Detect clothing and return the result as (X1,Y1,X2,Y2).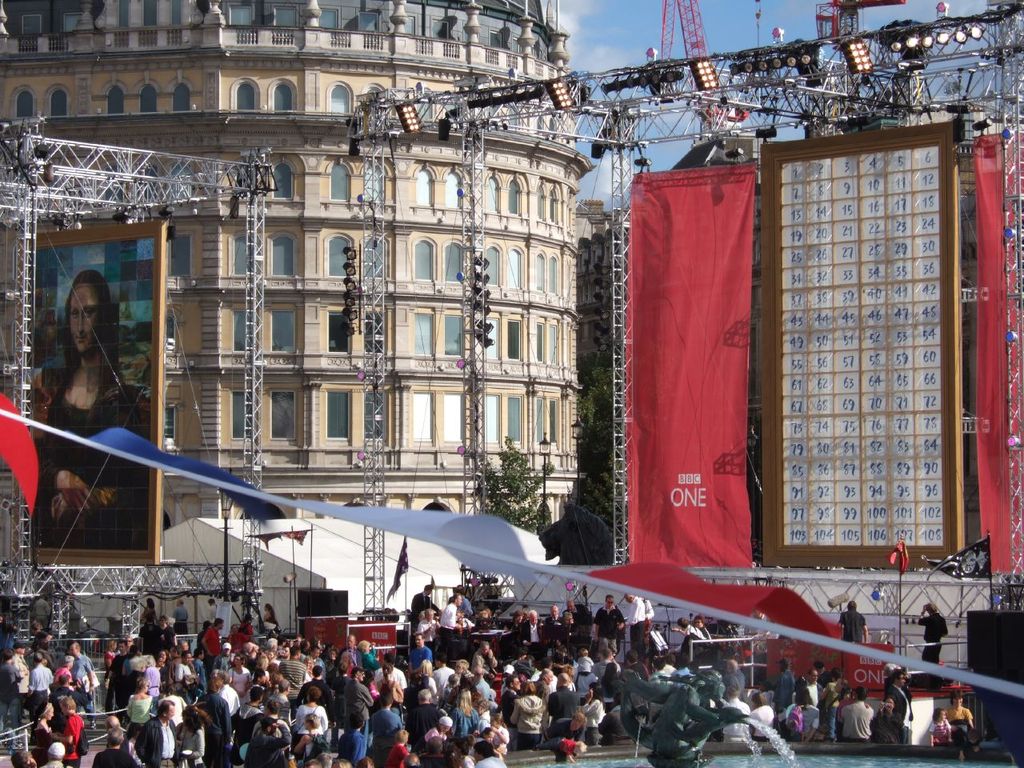
(746,705,773,738).
